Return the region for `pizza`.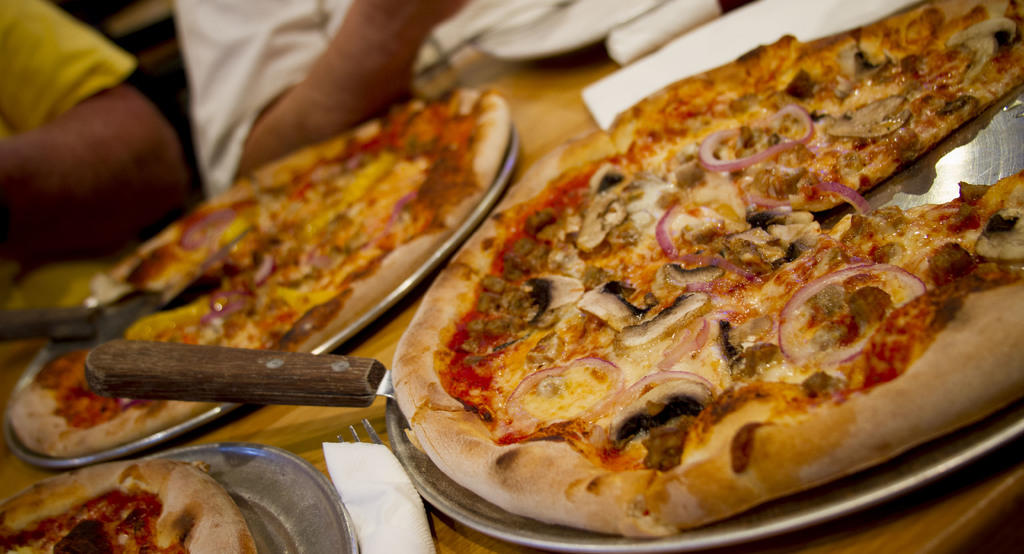
8,86,507,463.
